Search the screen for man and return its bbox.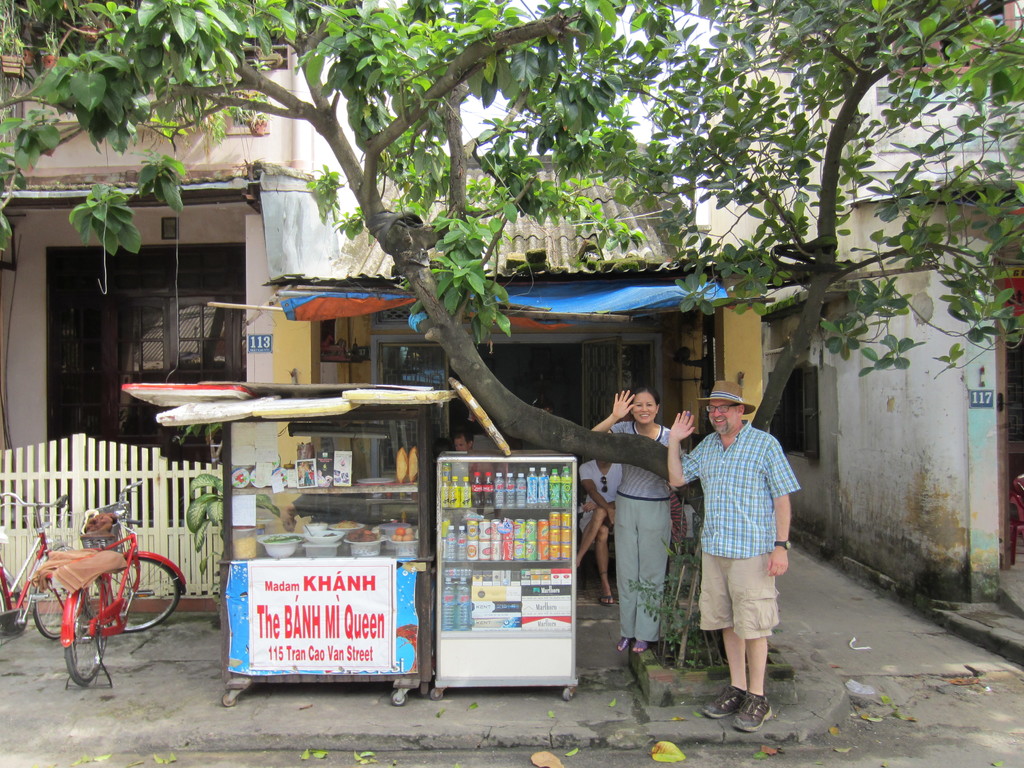
Found: 575,460,623,605.
